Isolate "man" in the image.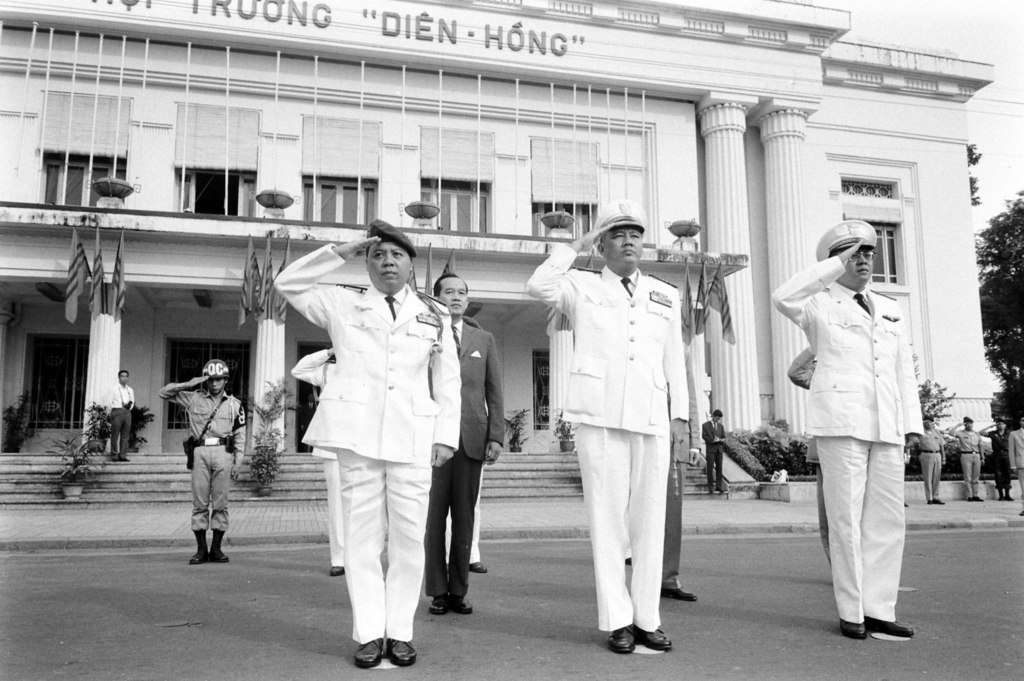
Isolated region: rect(785, 347, 834, 570).
